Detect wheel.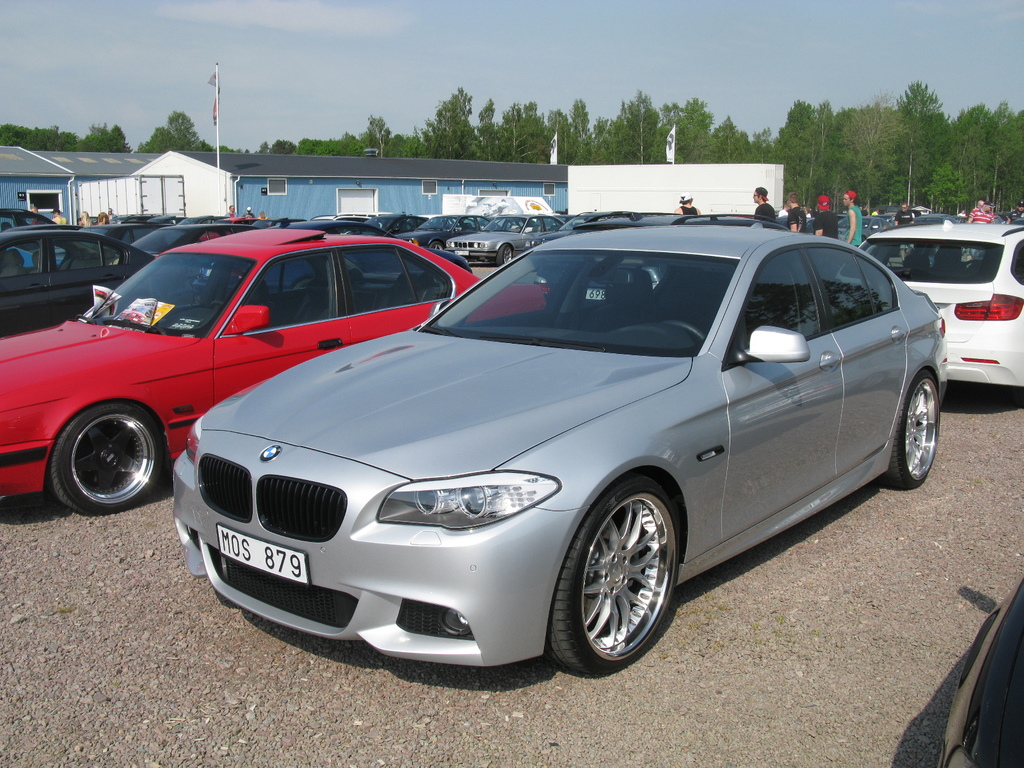
Detected at (left=663, top=321, right=705, bottom=340).
